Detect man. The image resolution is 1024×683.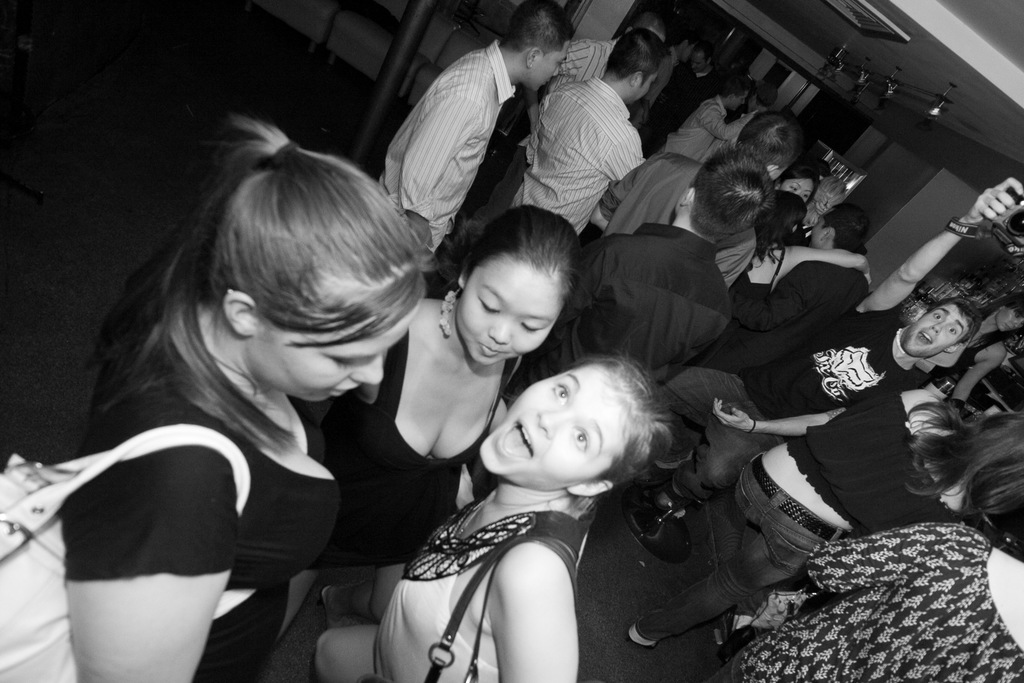
region(585, 106, 806, 290).
